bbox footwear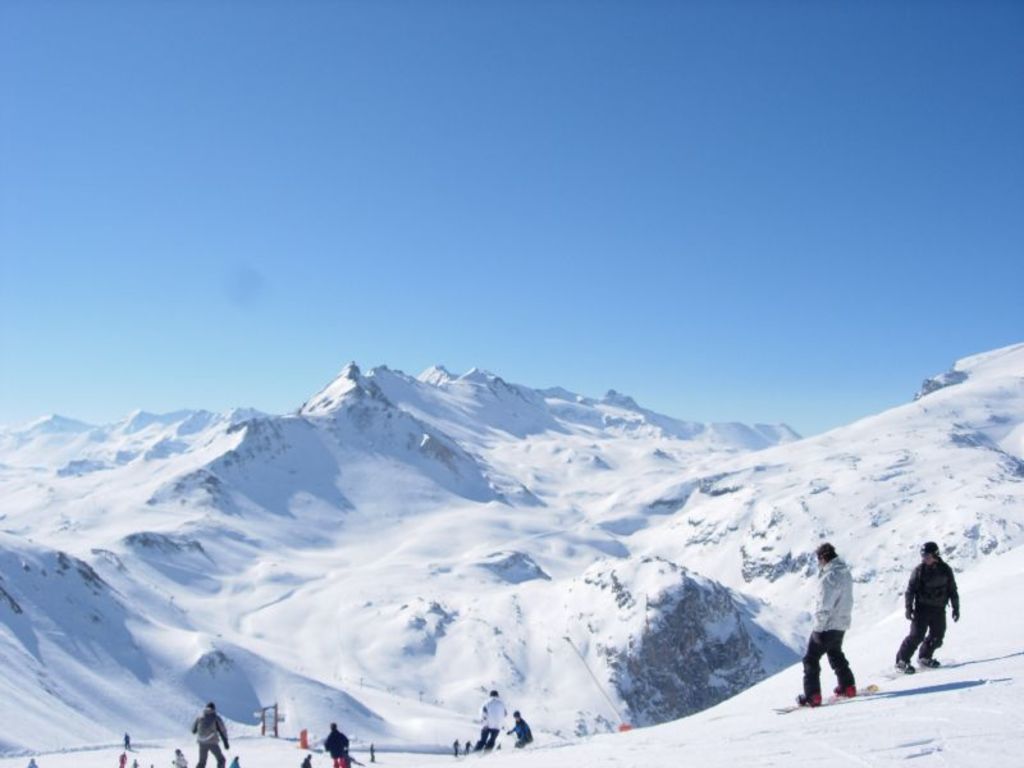
(left=895, top=660, right=915, bottom=675)
